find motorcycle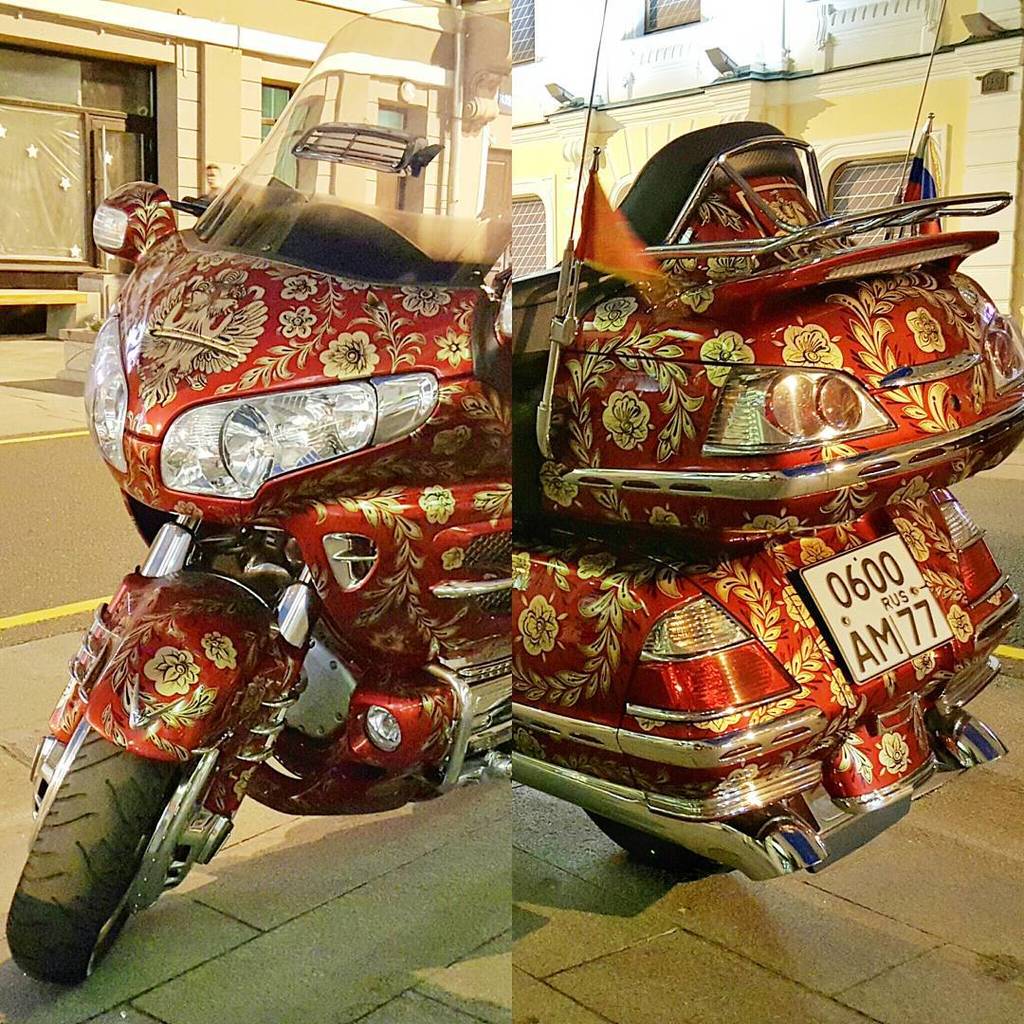
[0,0,514,989]
